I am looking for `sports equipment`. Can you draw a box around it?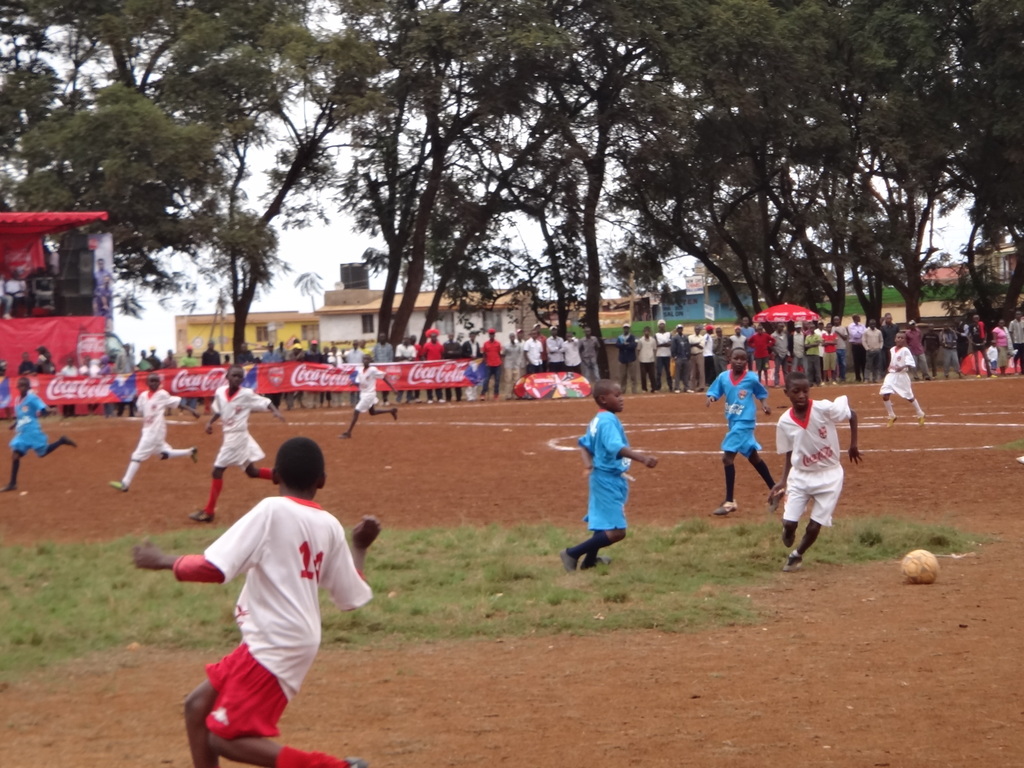
Sure, the bounding box is box(562, 547, 583, 573).
